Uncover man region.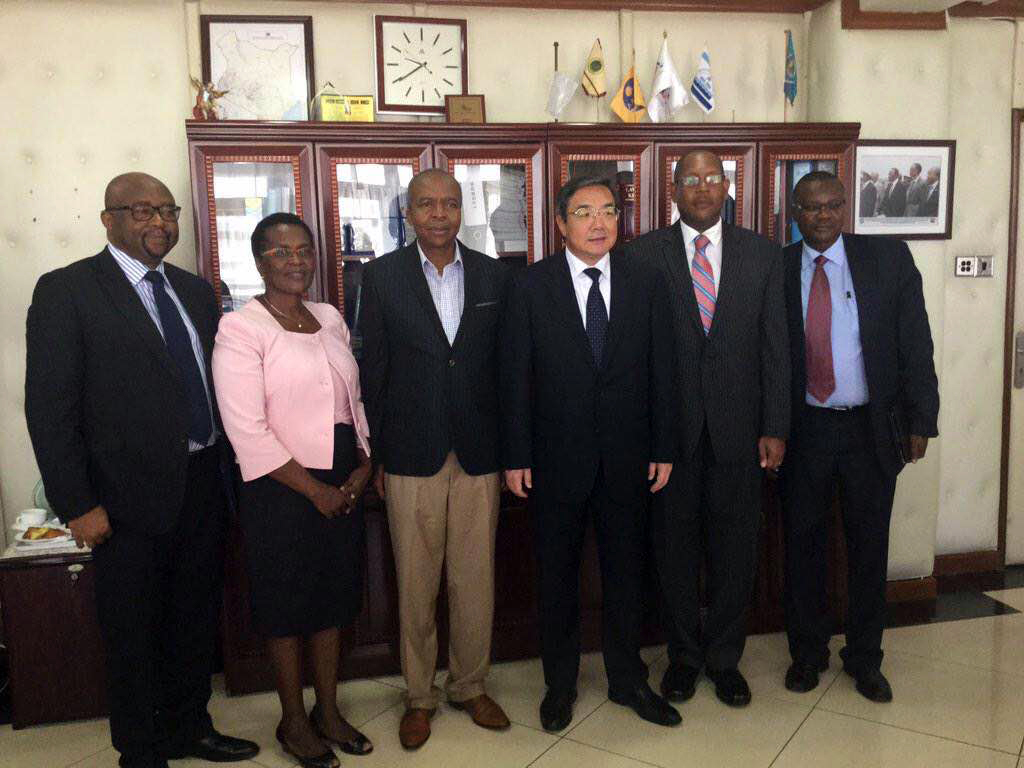
Uncovered: {"x1": 355, "y1": 167, "x2": 521, "y2": 758}.
